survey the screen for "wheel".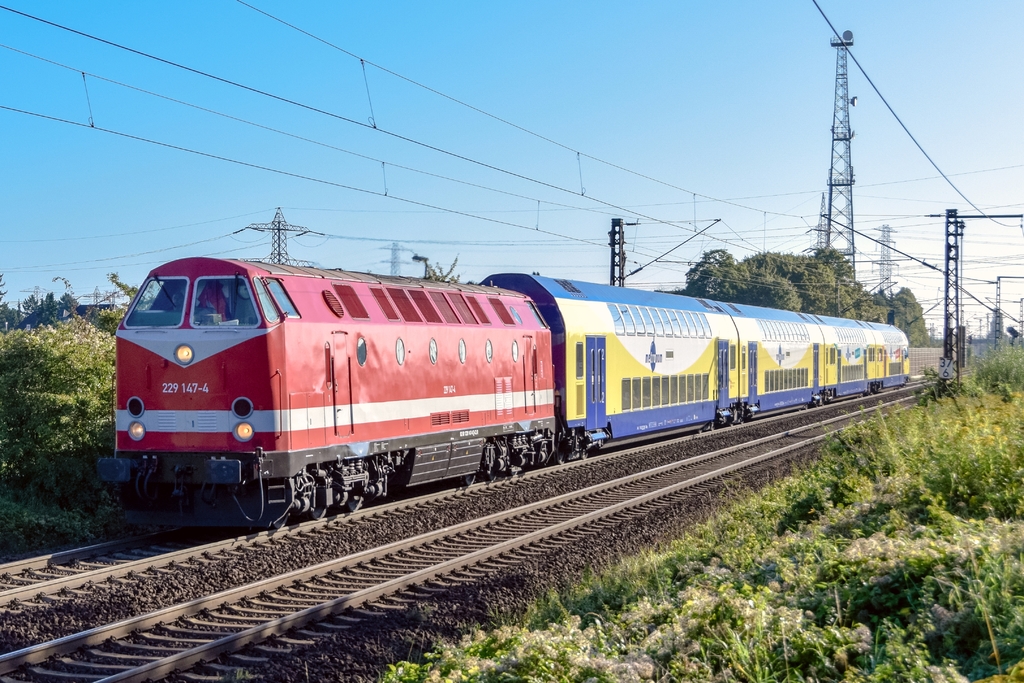
Survey found: rect(348, 495, 362, 510).
